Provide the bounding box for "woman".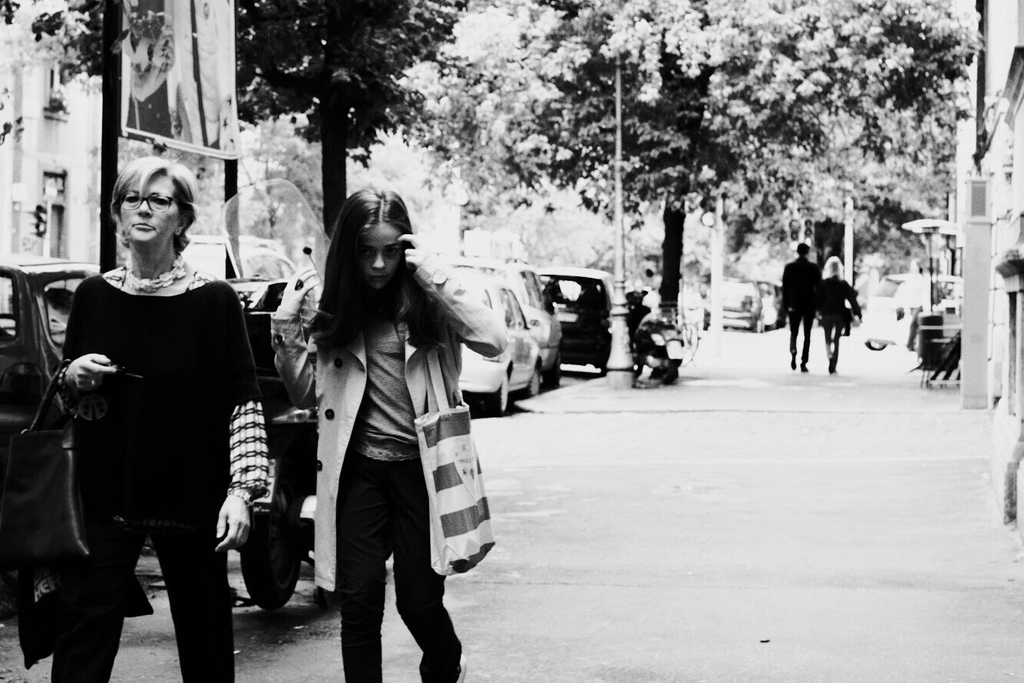
[x1=267, y1=184, x2=519, y2=682].
